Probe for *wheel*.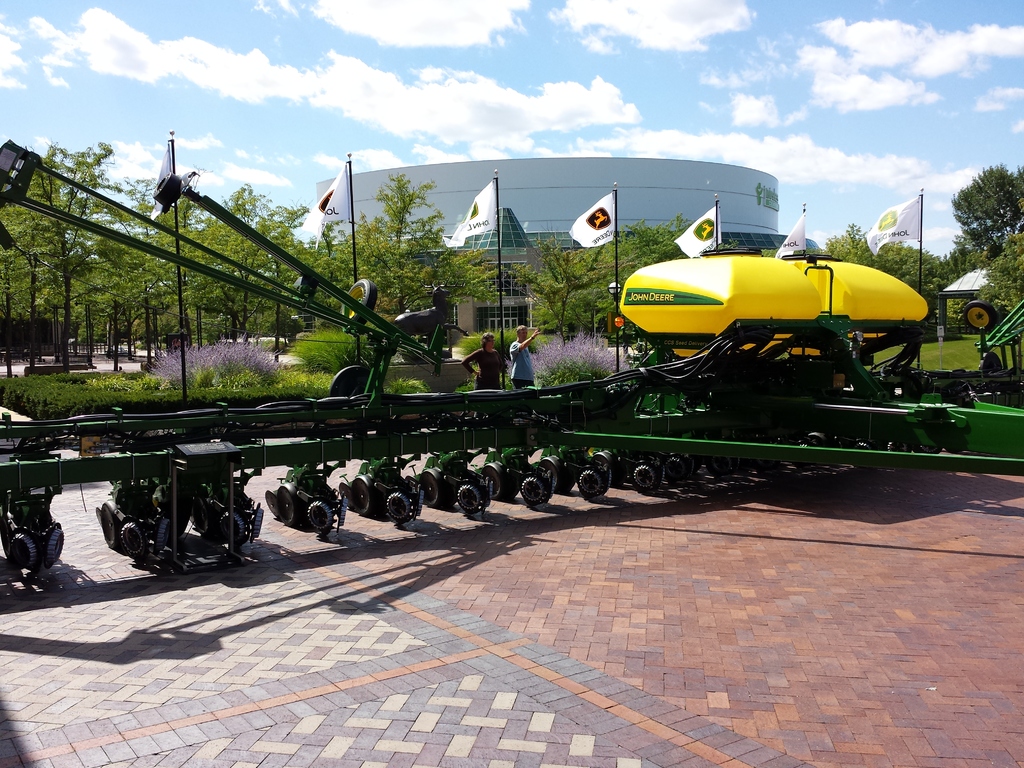
Probe result: BBox(542, 456, 573, 492).
